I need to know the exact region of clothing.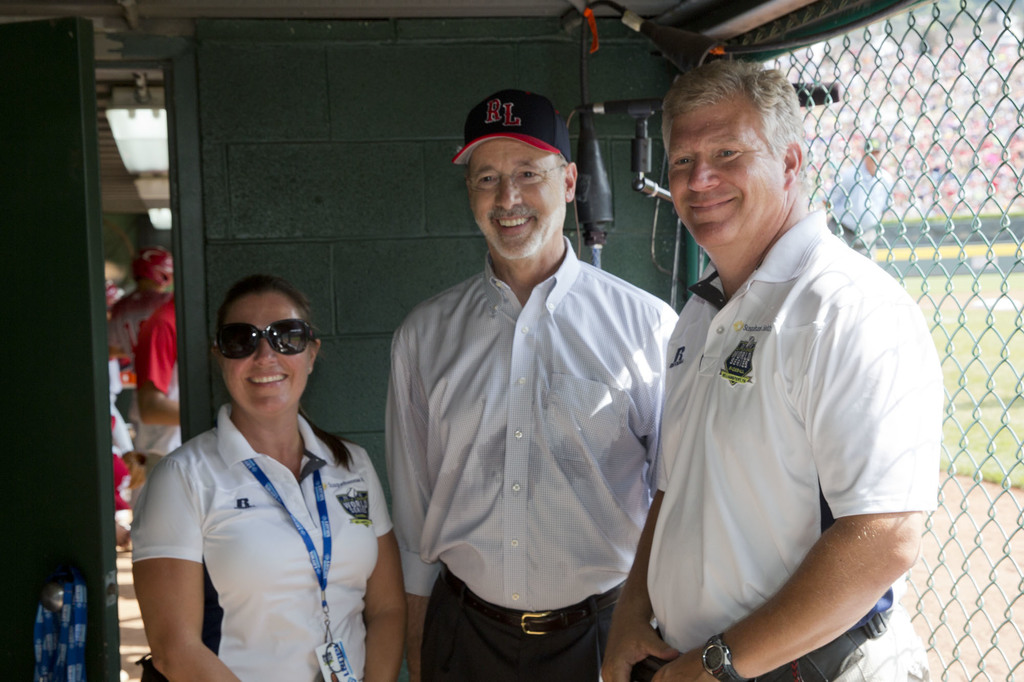
Region: crop(379, 90, 682, 681).
